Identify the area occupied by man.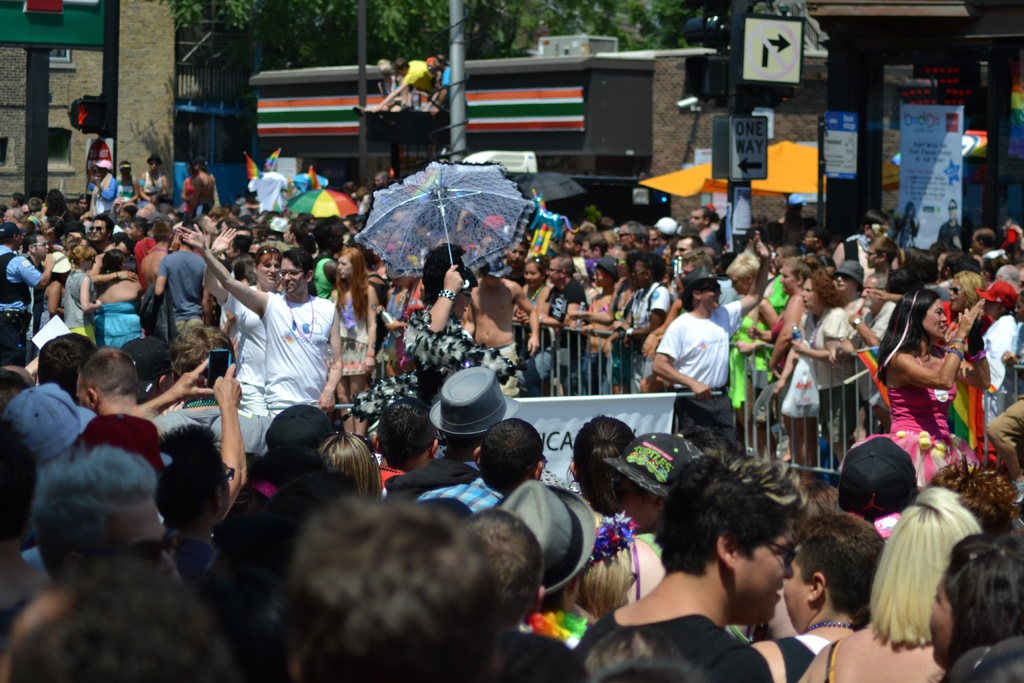
Area: 608,455,857,681.
